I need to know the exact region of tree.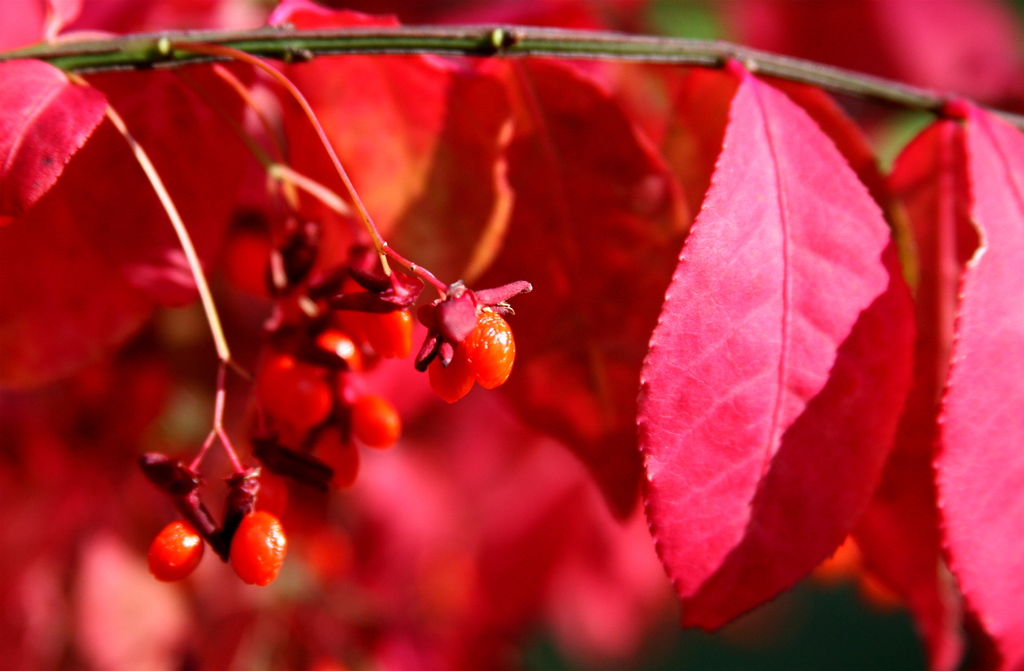
Region: {"x1": 0, "y1": 0, "x2": 1023, "y2": 670}.
